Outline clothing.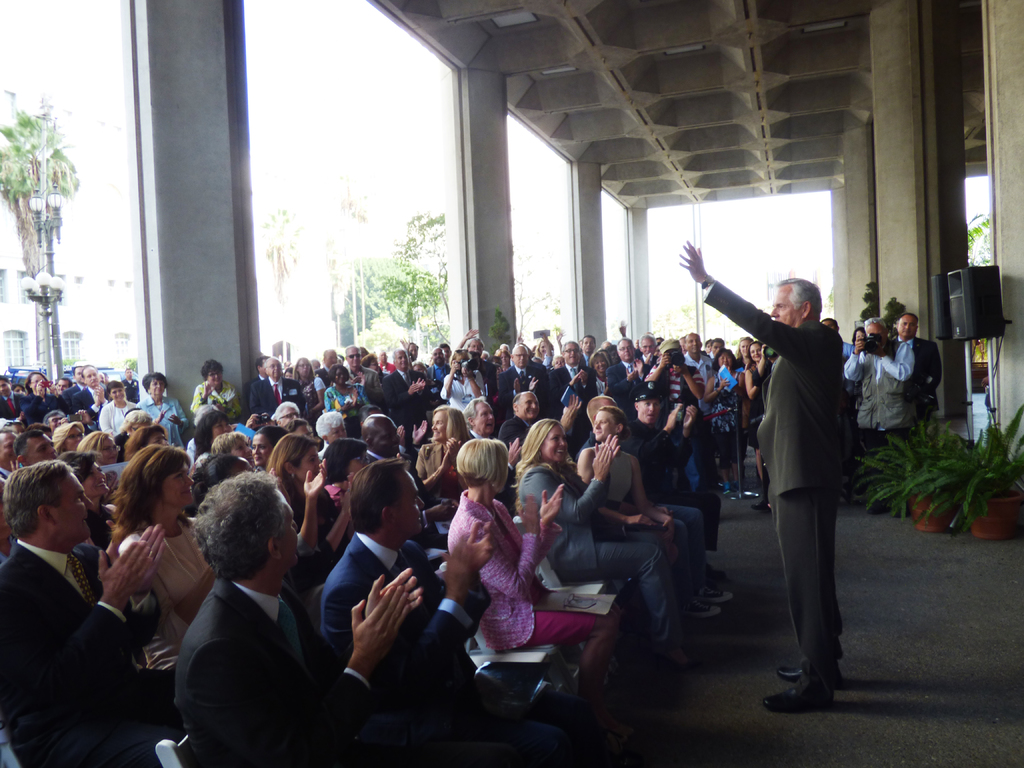
Outline: (0,534,182,760).
